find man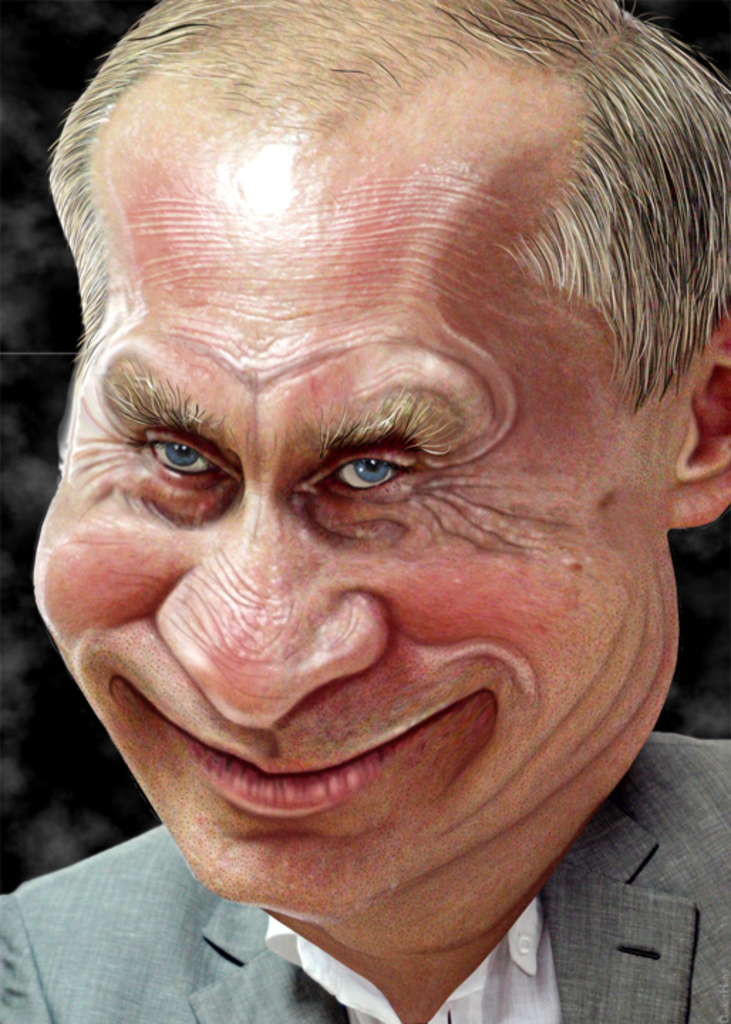
[x1=16, y1=65, x2=725, y2=1015]
